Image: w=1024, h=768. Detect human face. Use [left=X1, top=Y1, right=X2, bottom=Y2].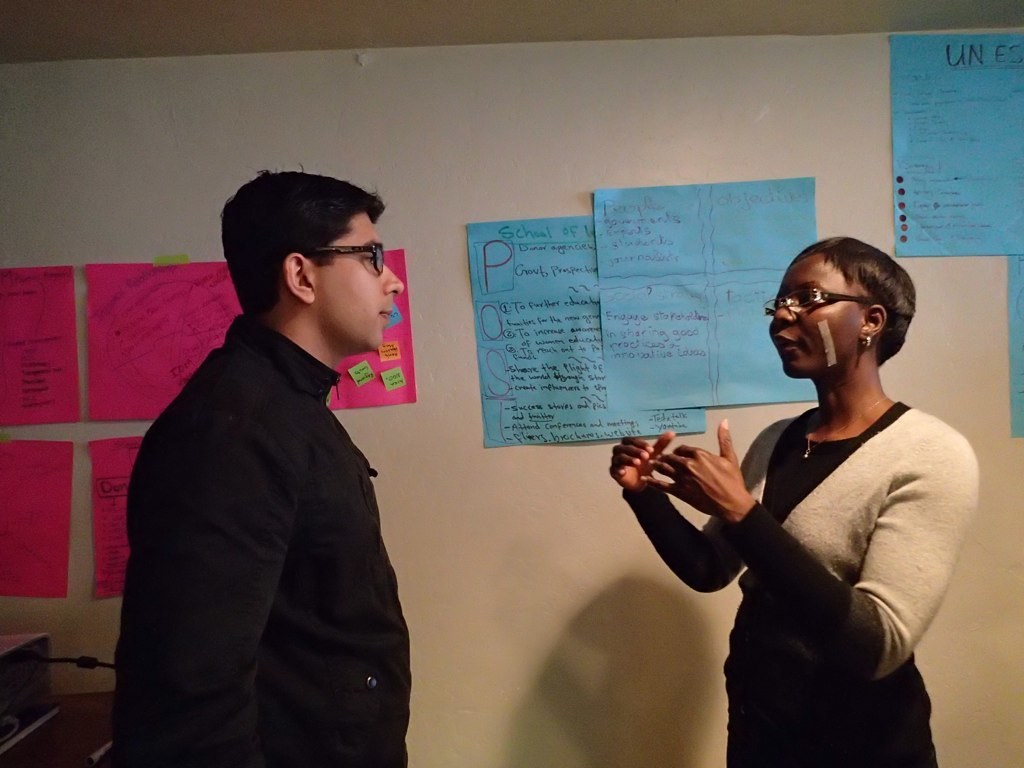
[left=314, top=212, right=406, bottom=349].
